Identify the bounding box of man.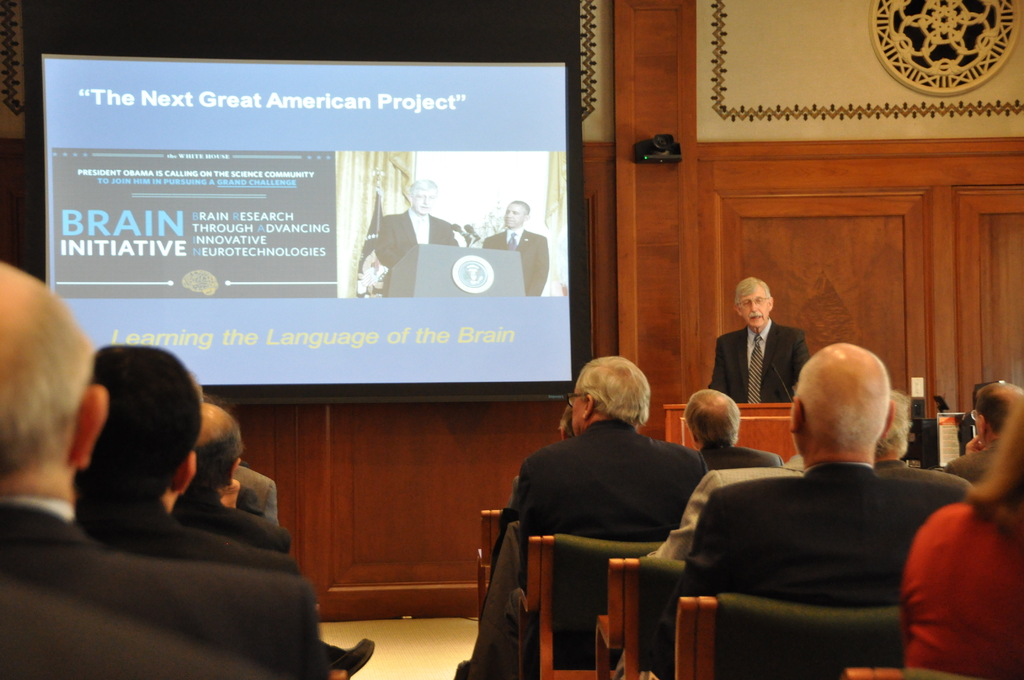
bbox=(0, 250, 326, 679).
